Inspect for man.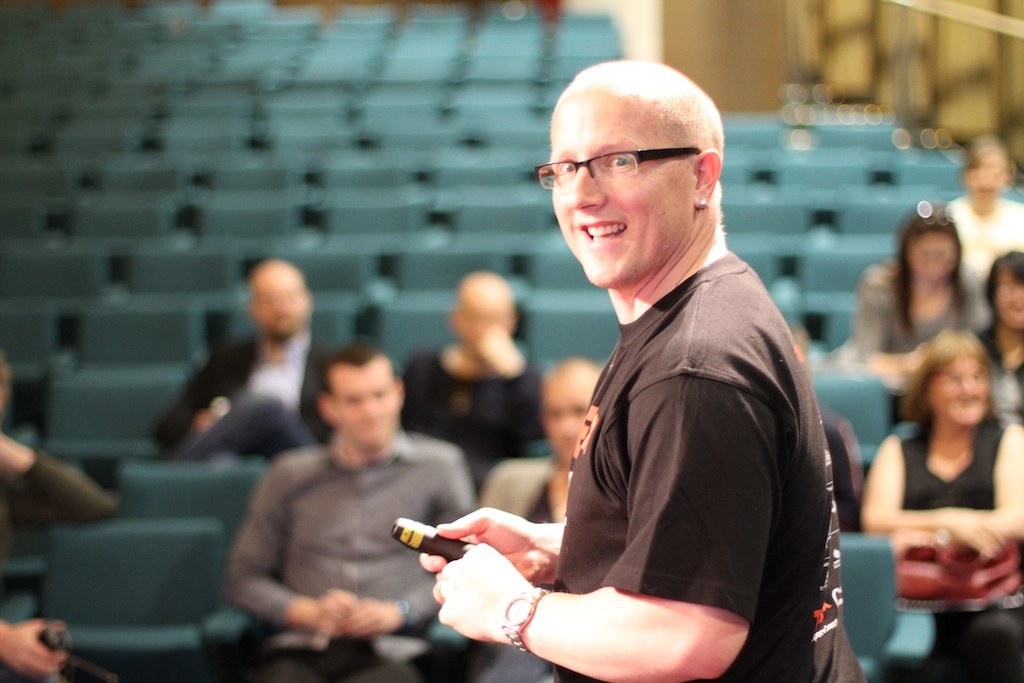
Inspection: <box>940,143,1023,310</box>.
